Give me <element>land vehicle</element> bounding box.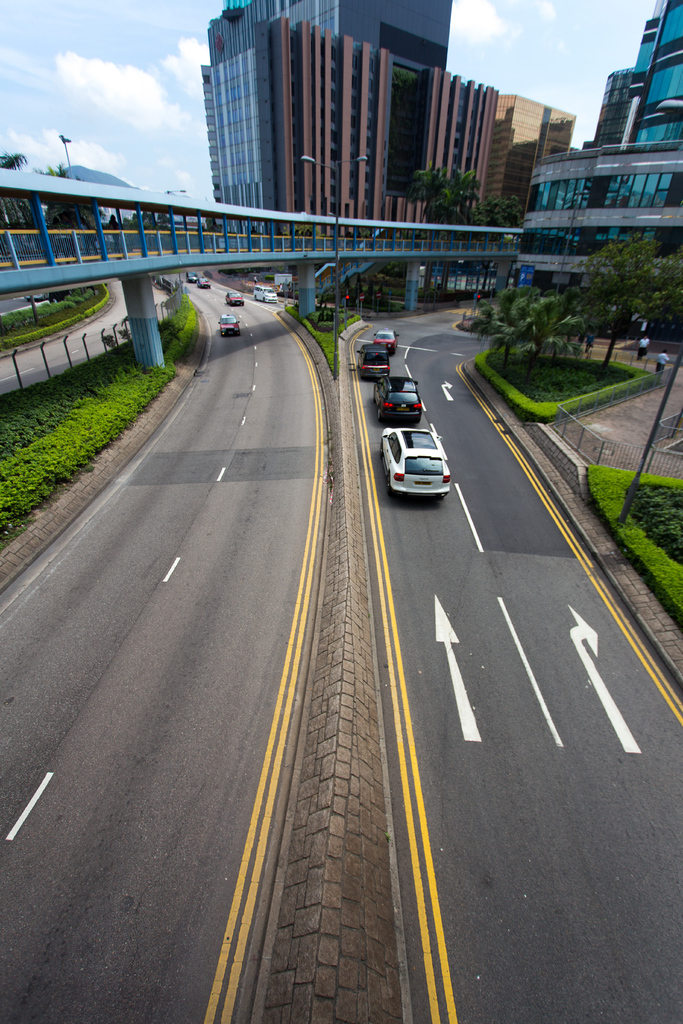
252/282/278/305.
